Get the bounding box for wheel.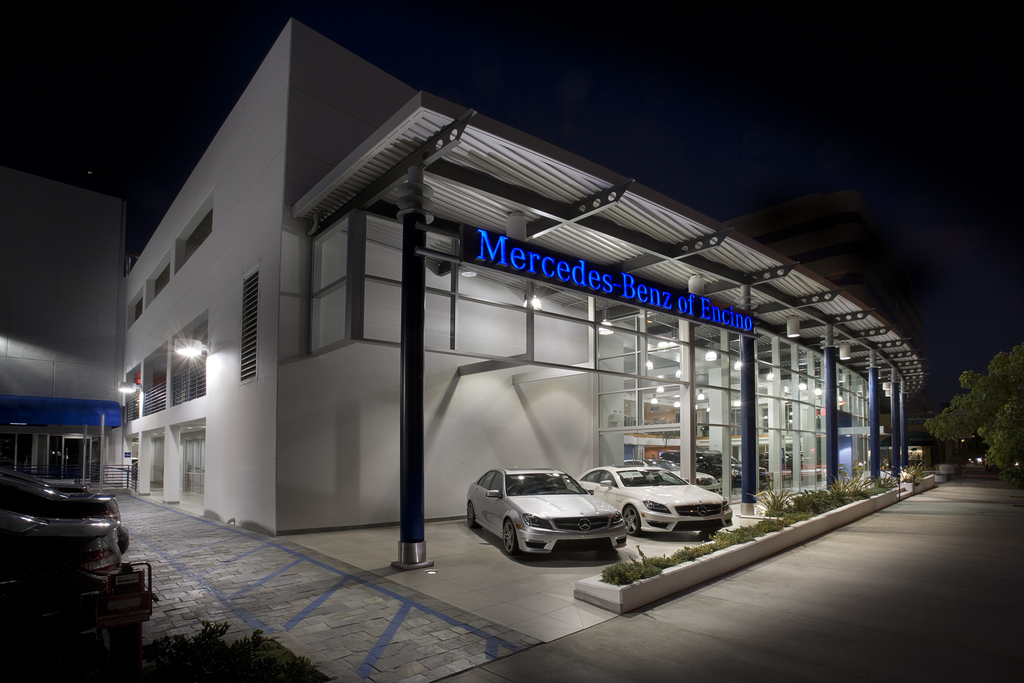
bbox=(463, 507, 477, 532).
